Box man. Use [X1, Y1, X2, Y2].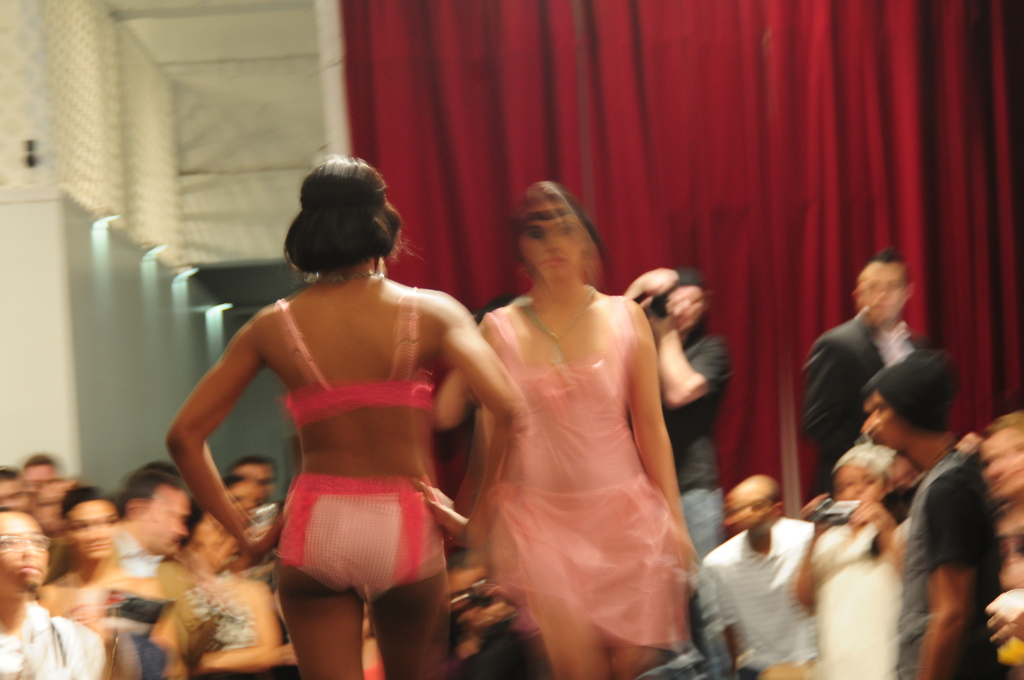
[972, 404, 1023, 512].
